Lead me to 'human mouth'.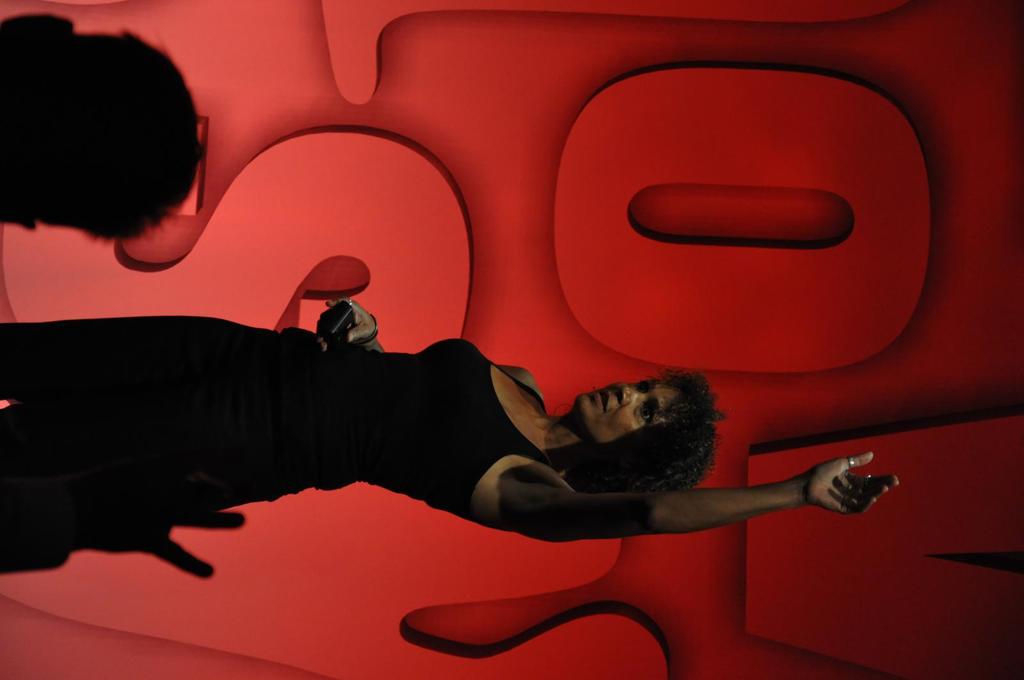
Lead to (595, 390, 605, 409).
